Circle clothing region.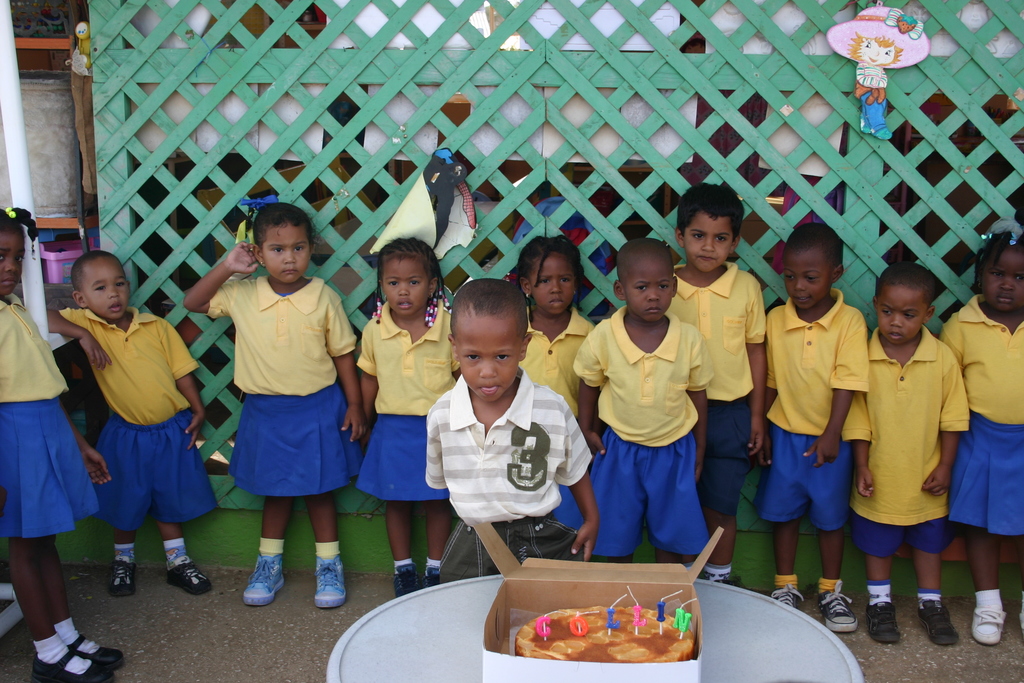
Region: l=947, t=409, r=1023, b=536.
